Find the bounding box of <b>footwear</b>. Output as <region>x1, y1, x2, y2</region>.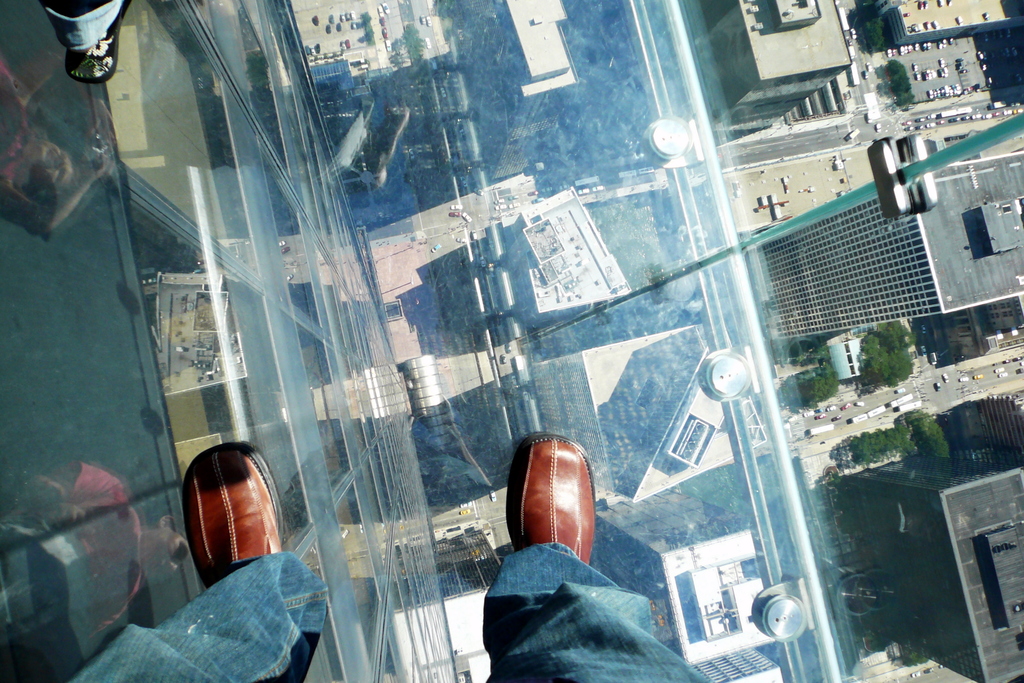
<region>176, 441, 284, 600</region>.
